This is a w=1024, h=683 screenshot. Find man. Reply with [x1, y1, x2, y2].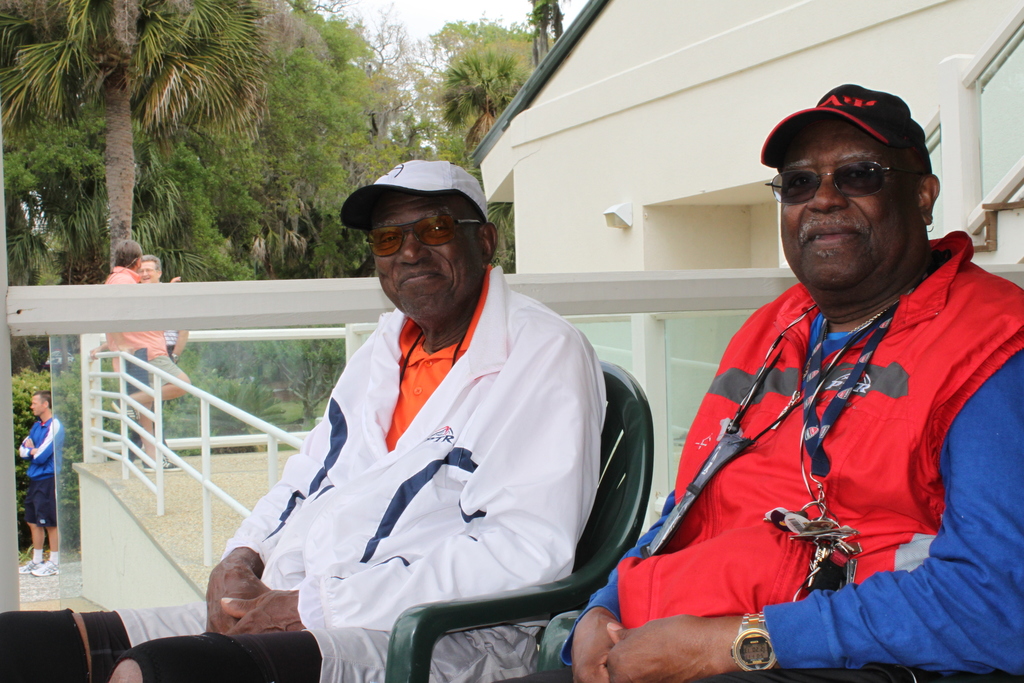
[135, 254, 186, 450].
